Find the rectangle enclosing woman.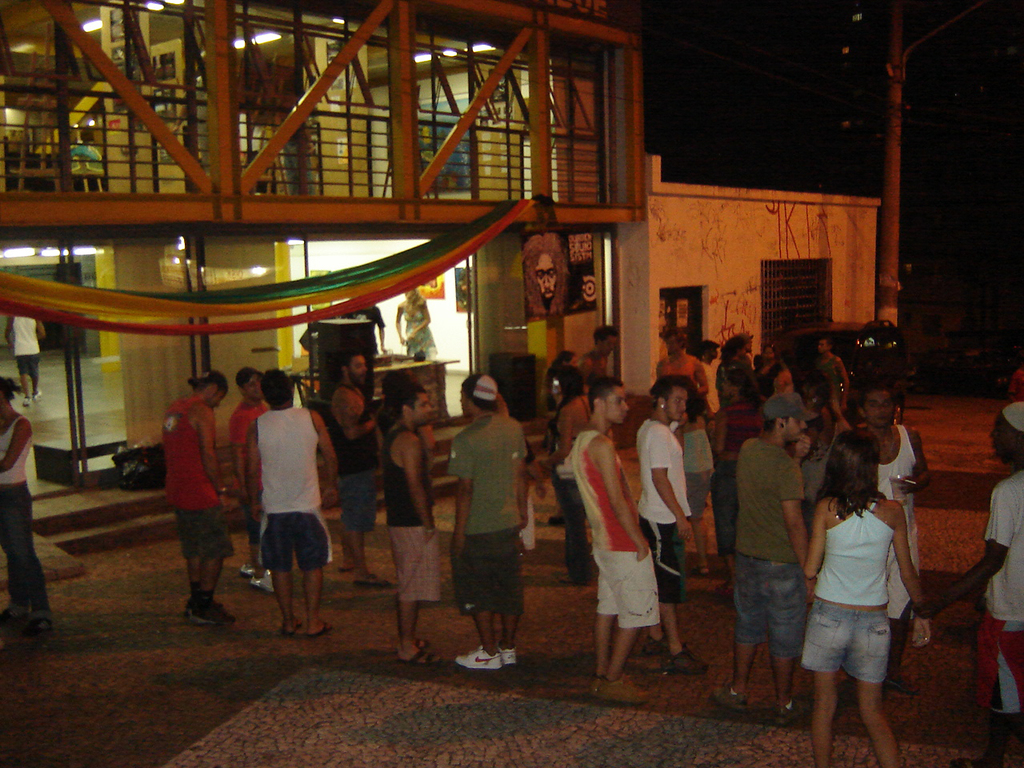
(394, 290, 442, 360).
